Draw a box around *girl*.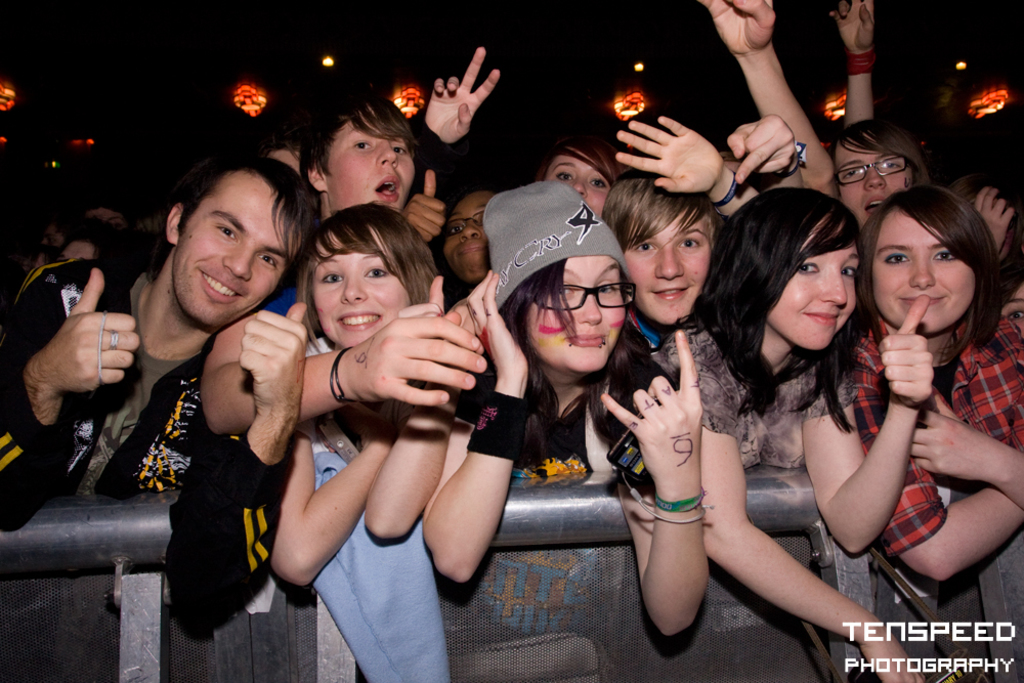
crop(422, 177, 702, 578).
